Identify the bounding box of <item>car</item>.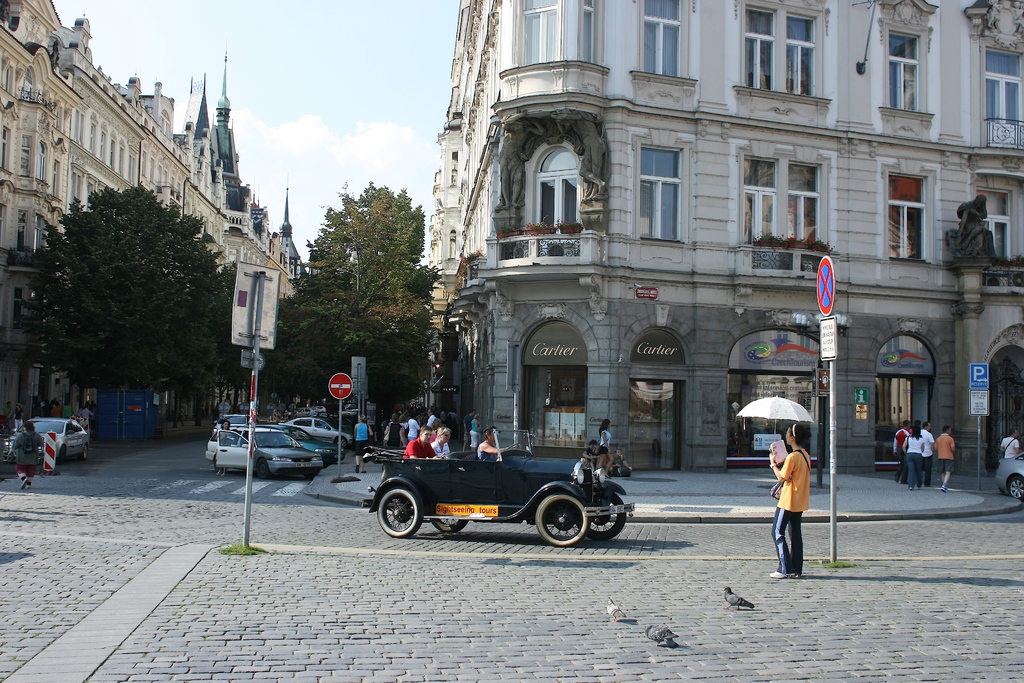
(0,407,90,461).
